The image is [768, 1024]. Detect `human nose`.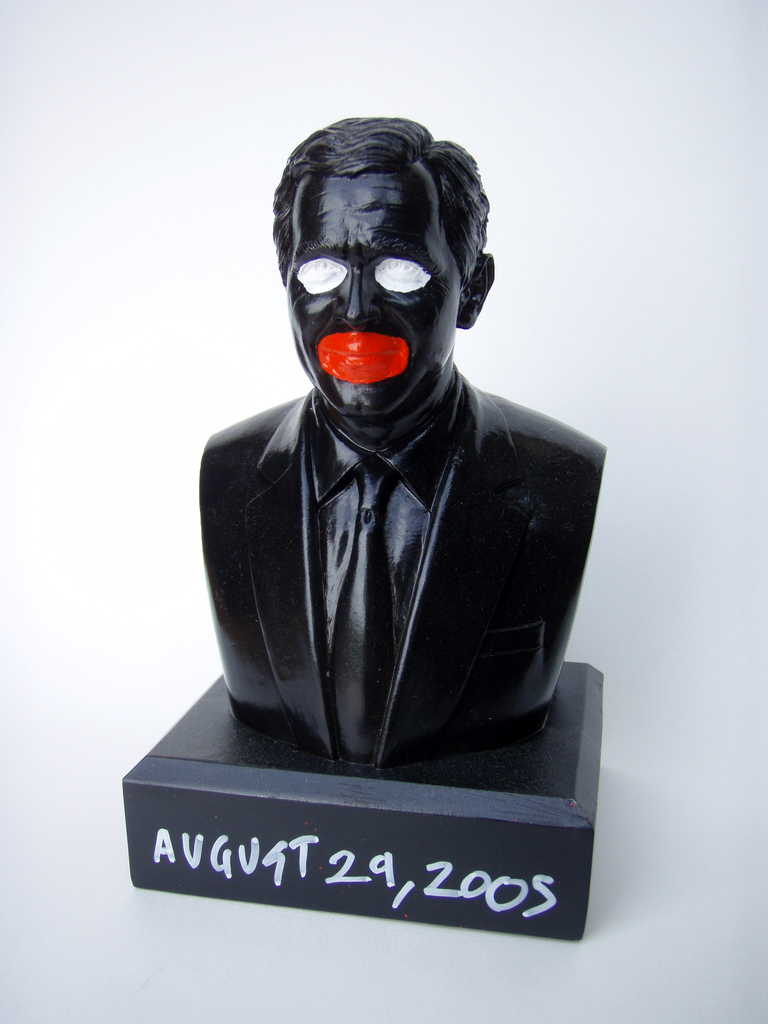
Detection: bbox(334, 268, 383, 325).
